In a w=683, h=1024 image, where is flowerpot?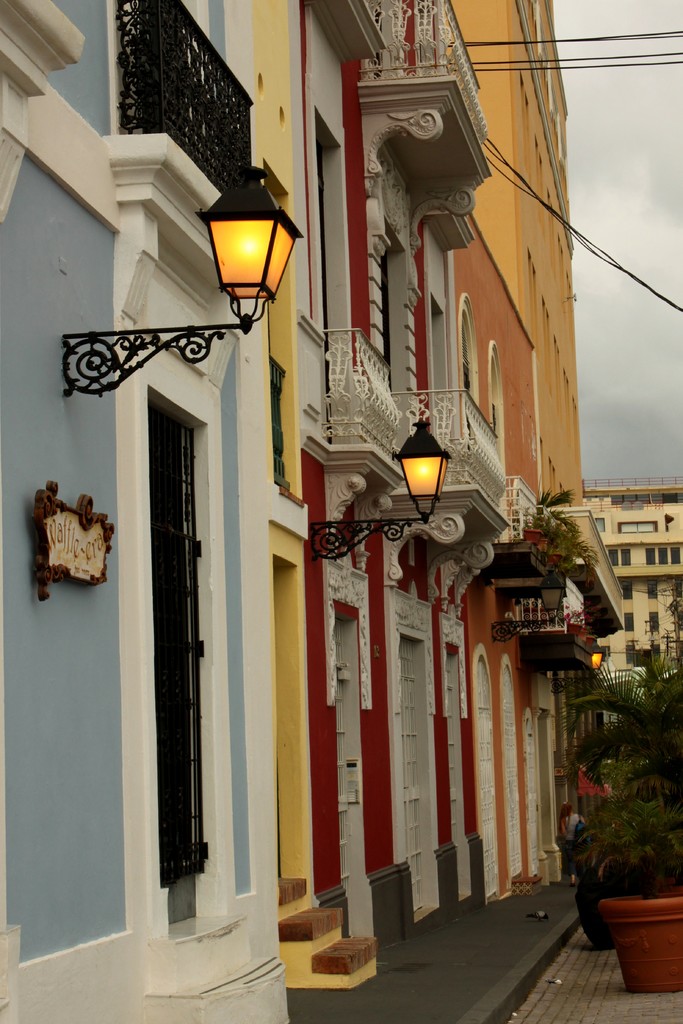
[580, 632, 597, 652].
